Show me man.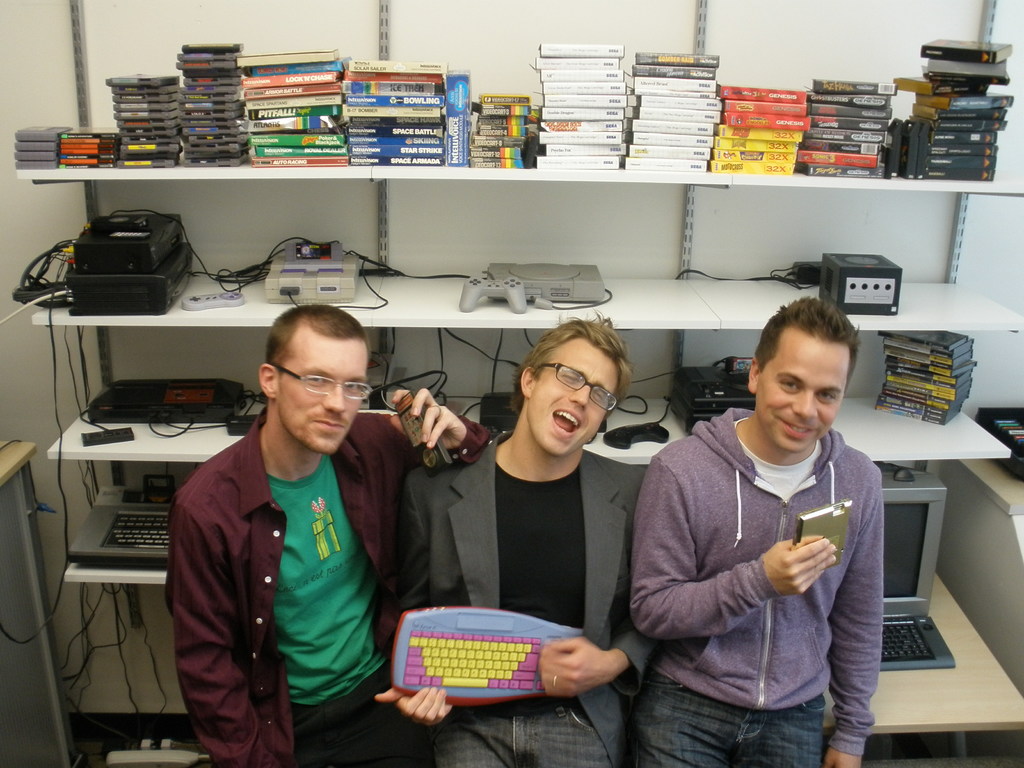
man is here: detection(374, 303, 668, 767).
